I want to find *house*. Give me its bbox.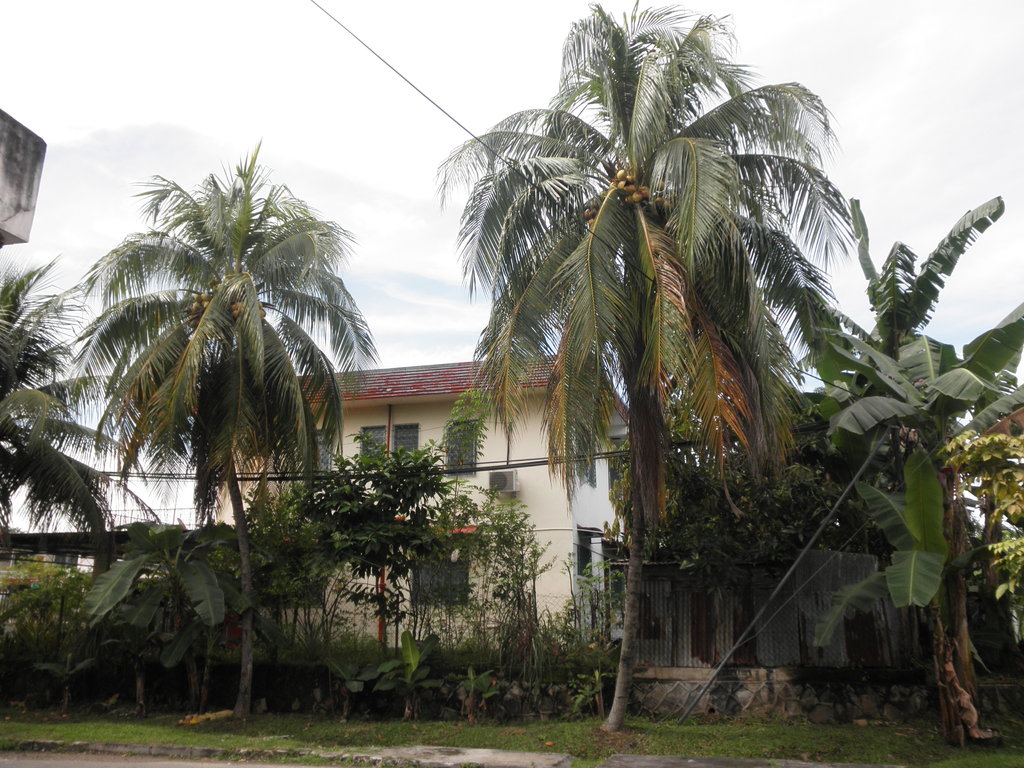
<bbox>154, 355, 631, 660</bbox>.
